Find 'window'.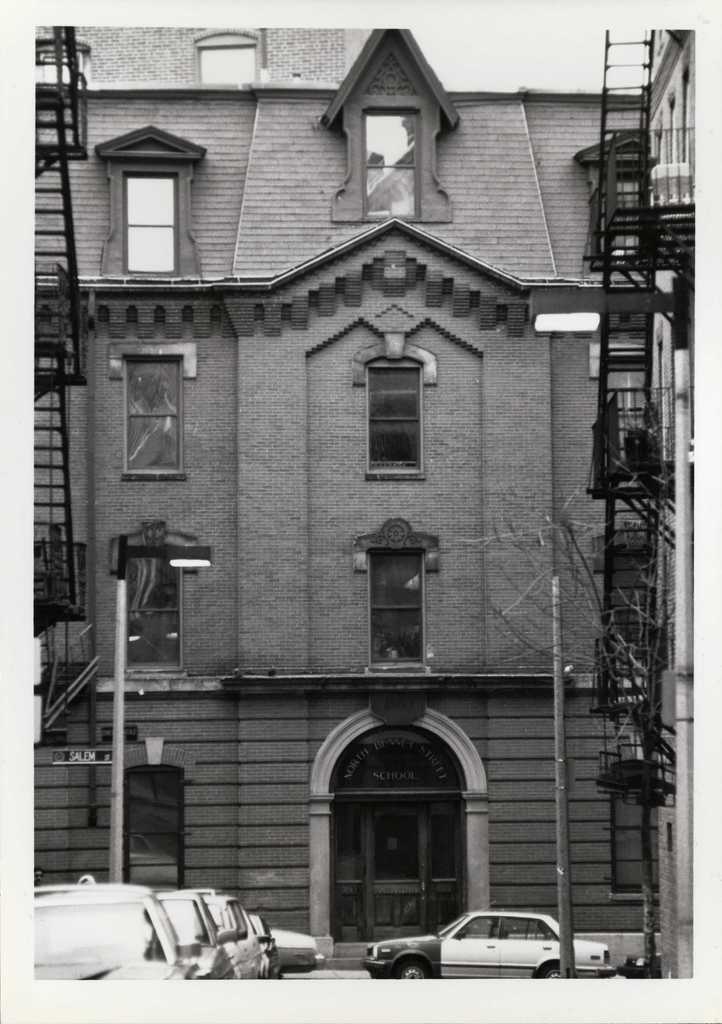
{"left": 126, "top": 767, "right": 183, "bottom": 889}.
